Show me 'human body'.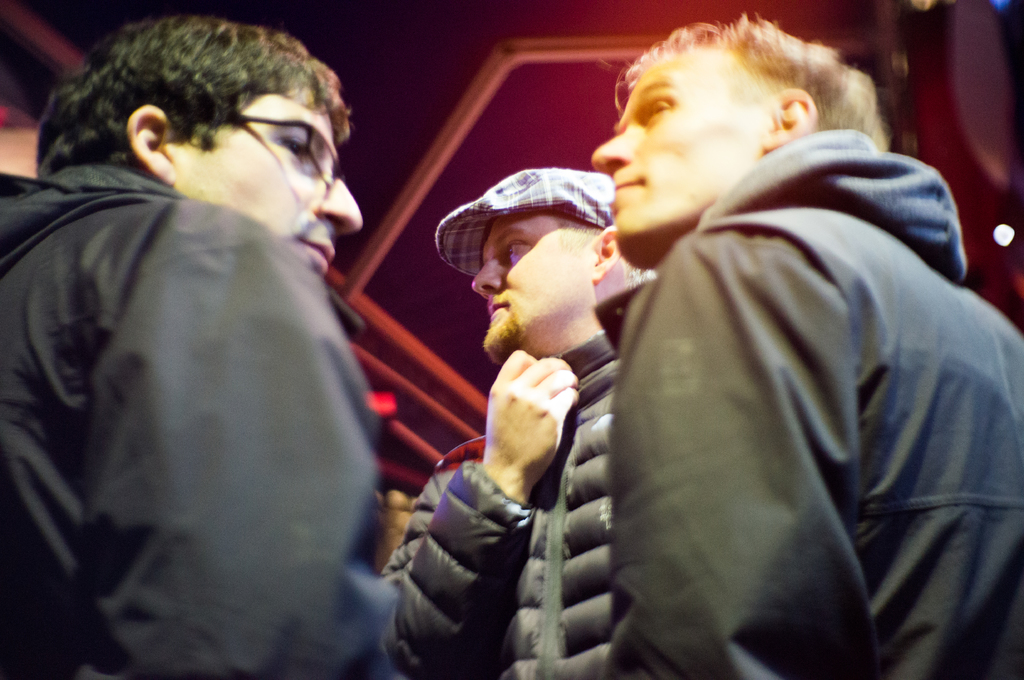
'human body' is here: (0,13,400,679).
